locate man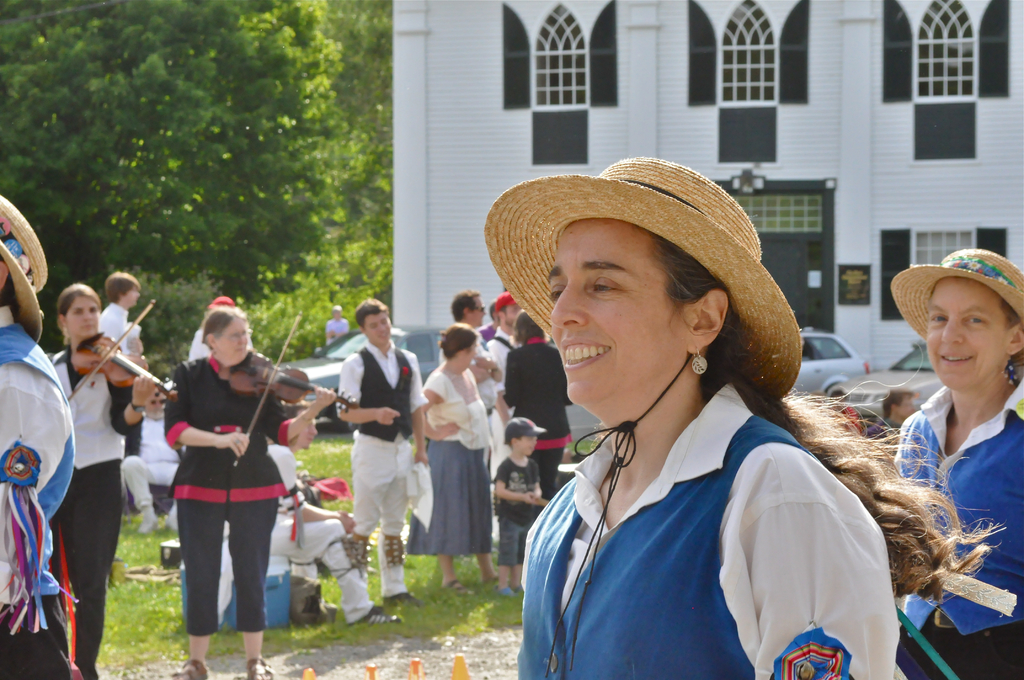
{"left": 95, "top": 264, "right": 150, "bottom": 371}
